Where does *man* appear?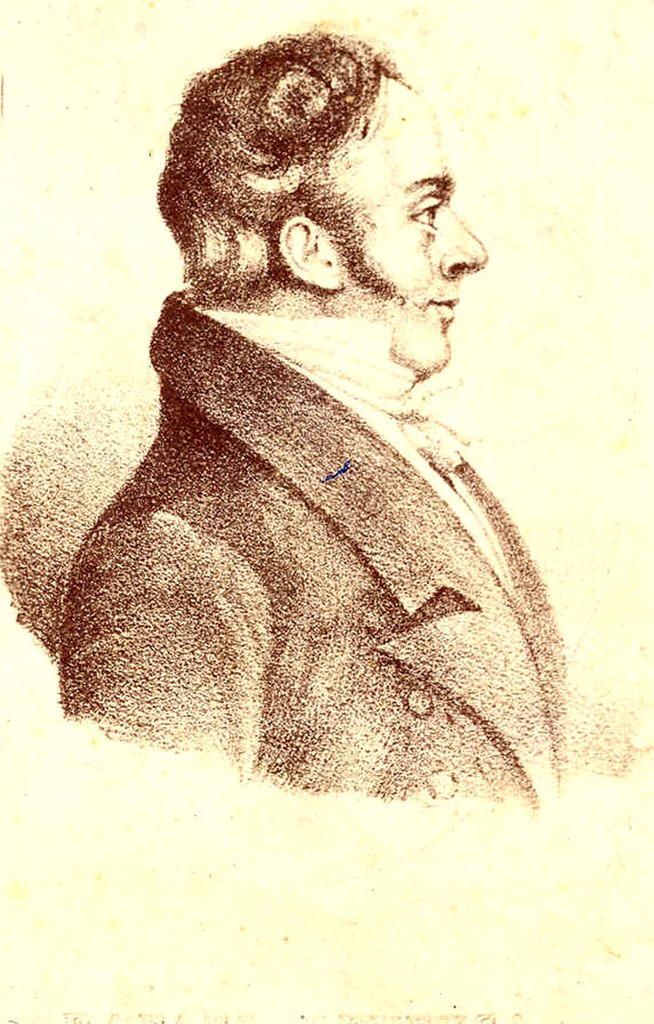
Appears at [29, 34, 600, 820].
